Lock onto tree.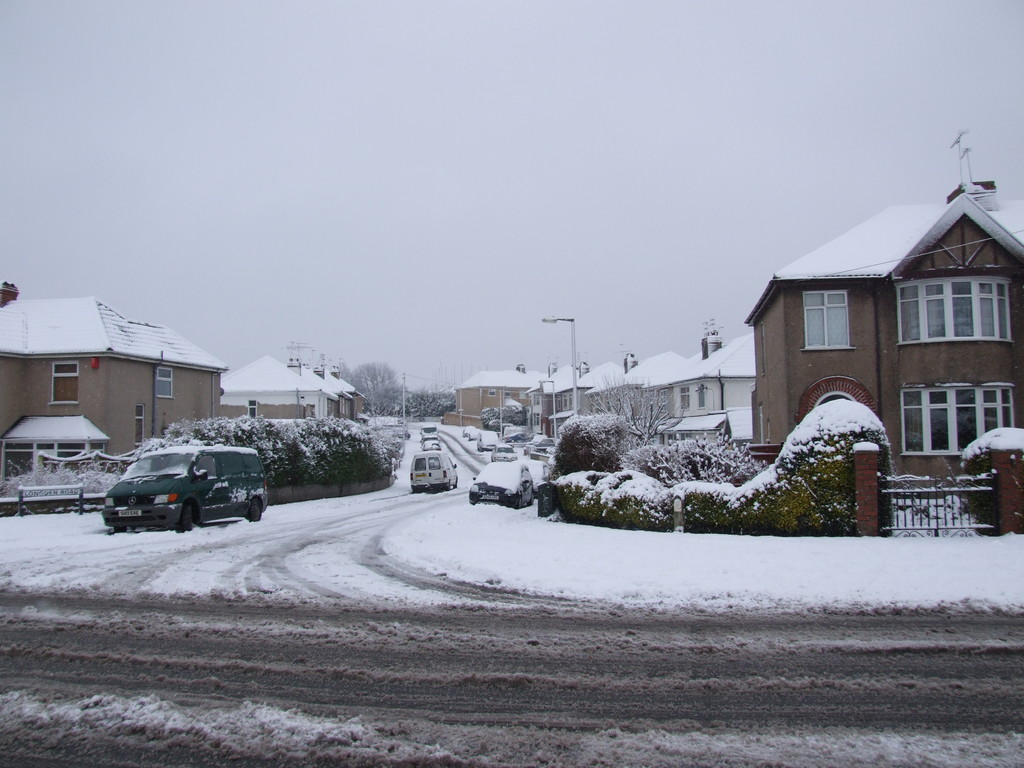
Locked: (340,353,411,410).
